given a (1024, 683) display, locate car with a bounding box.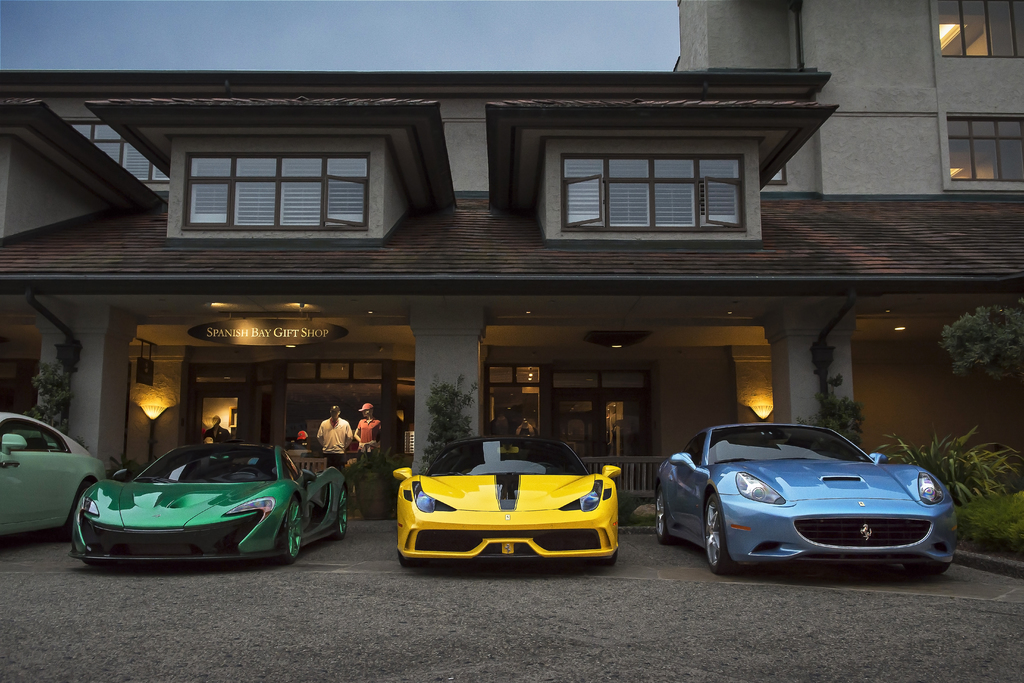
Located: bbox=(383, 427, 619, 569).
